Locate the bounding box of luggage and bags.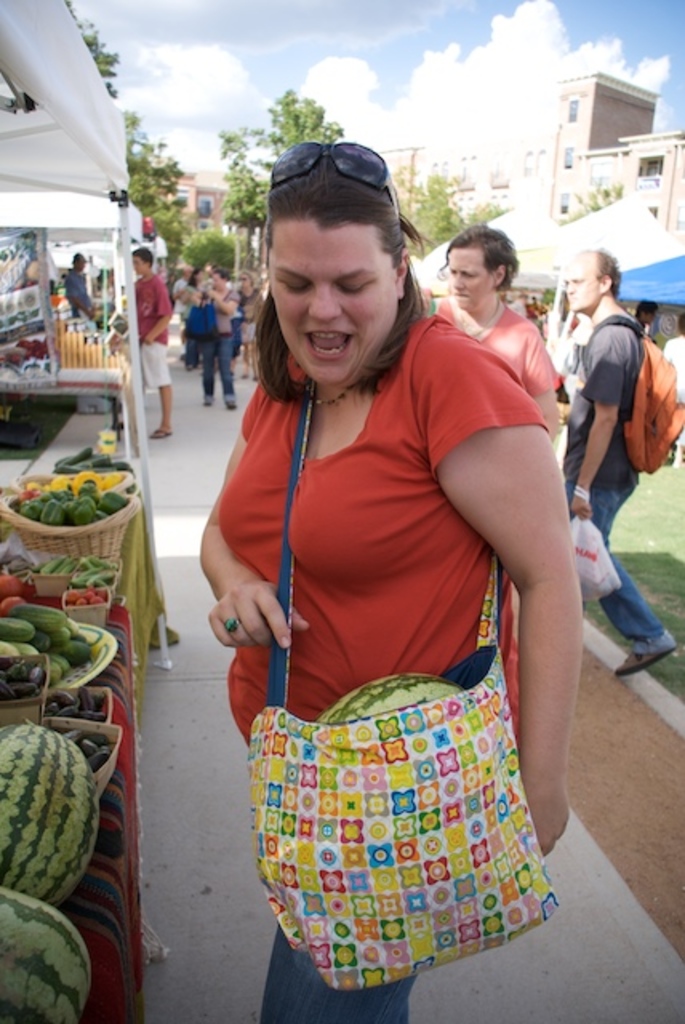
Bounding box: bbox(573, 520, 621, 603).
